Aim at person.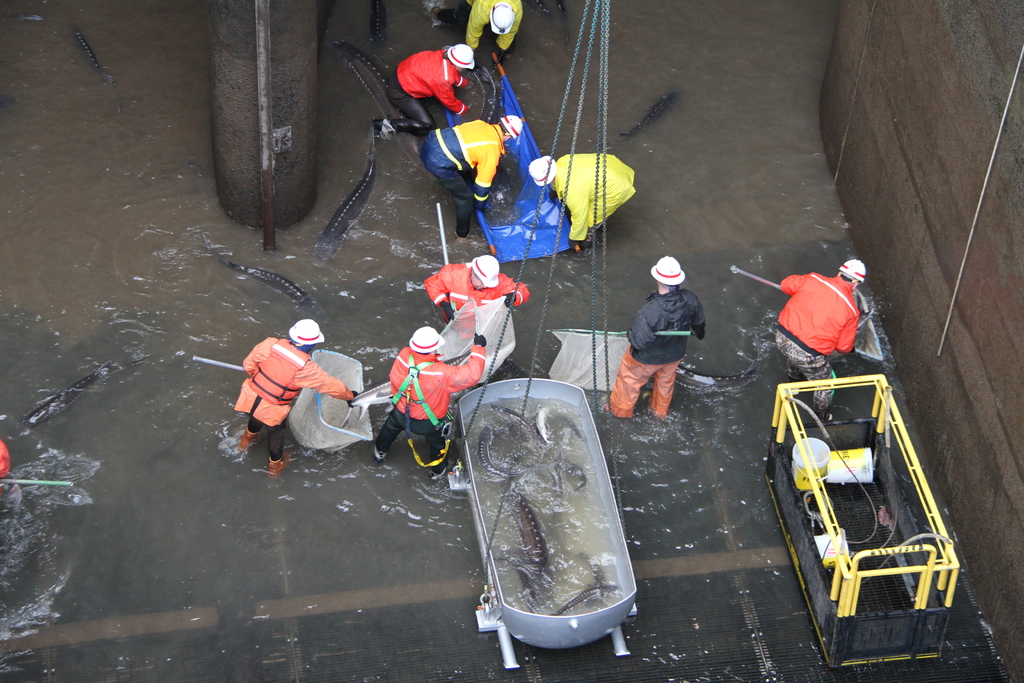
Aimed at select_region(420, 114, 521, 235).
